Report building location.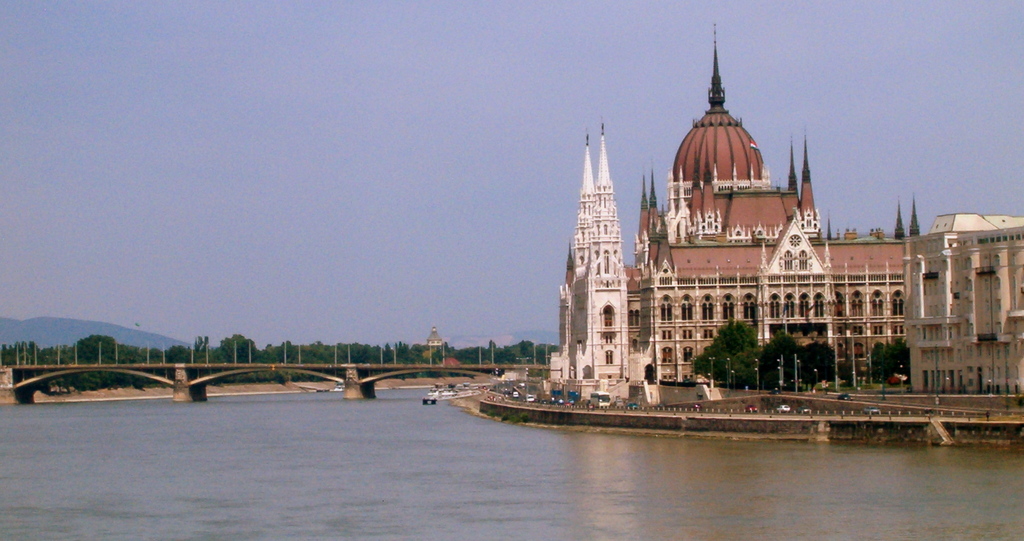
Report: [544, 118, 627, 401].
